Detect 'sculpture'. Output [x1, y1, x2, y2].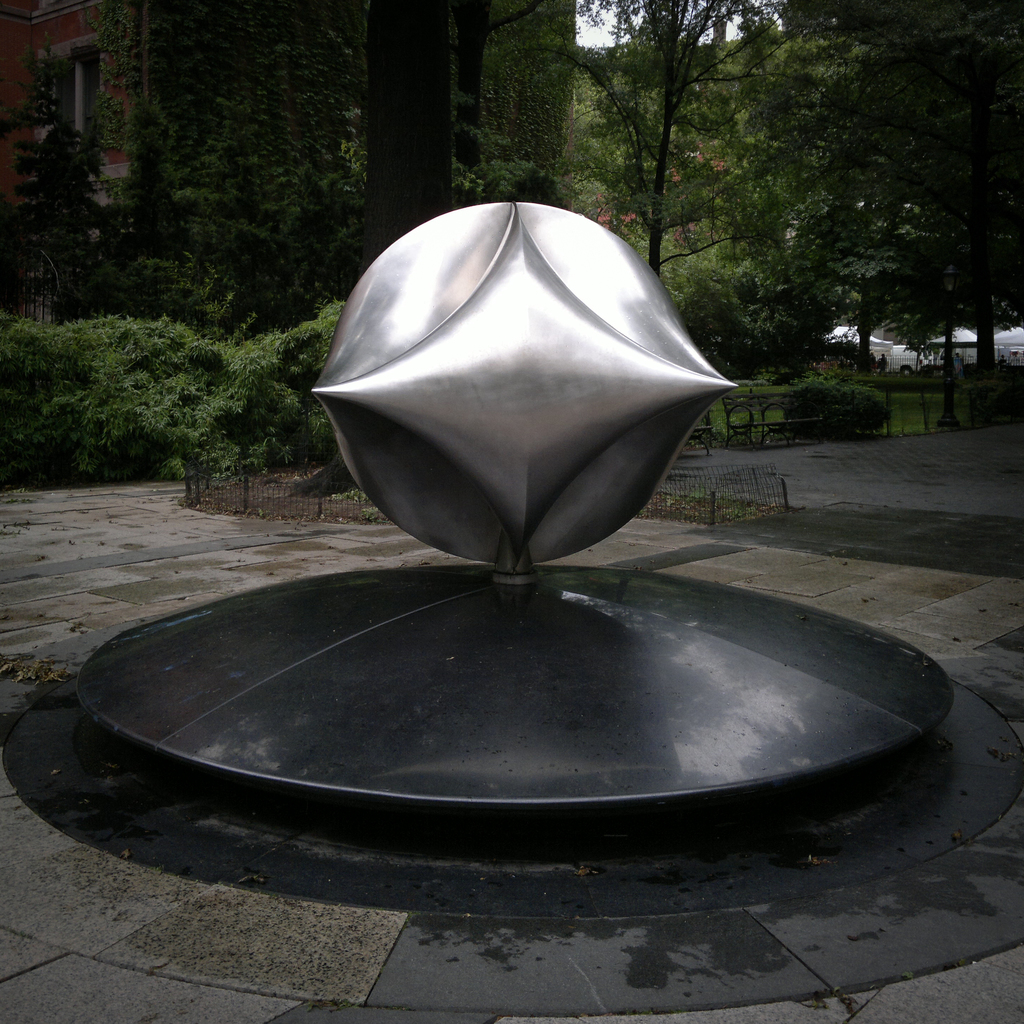
[309, 195, 736, 581].
